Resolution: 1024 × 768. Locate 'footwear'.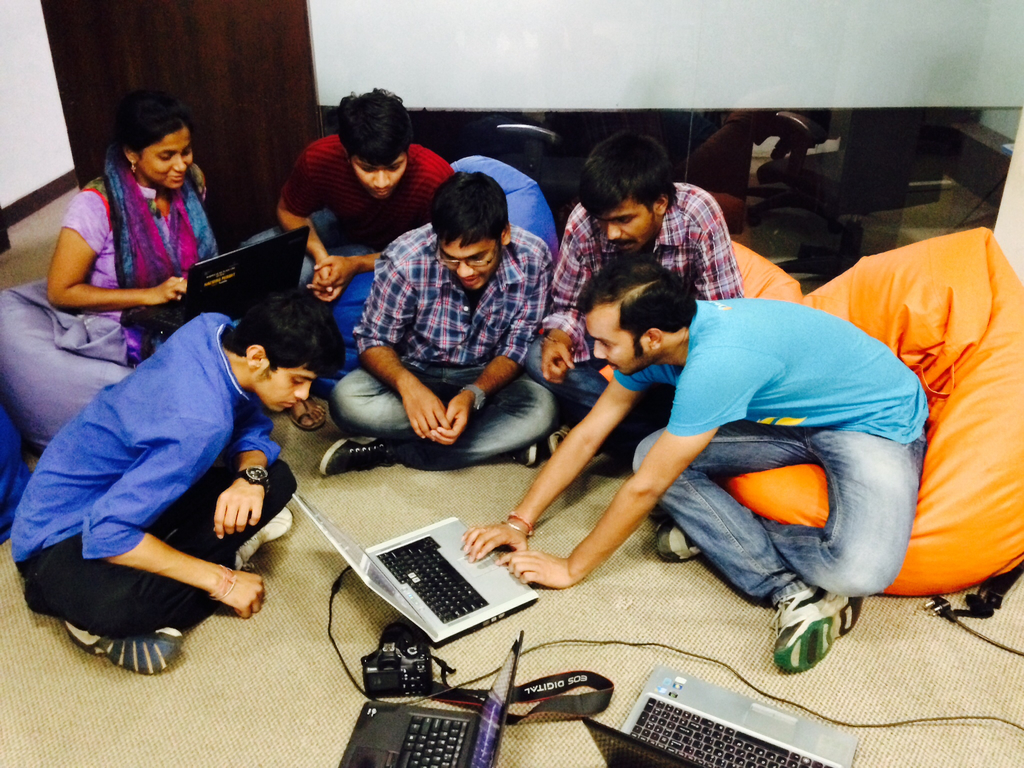
pyautogui.locateOnScreen(546, 413, 572, 459).
